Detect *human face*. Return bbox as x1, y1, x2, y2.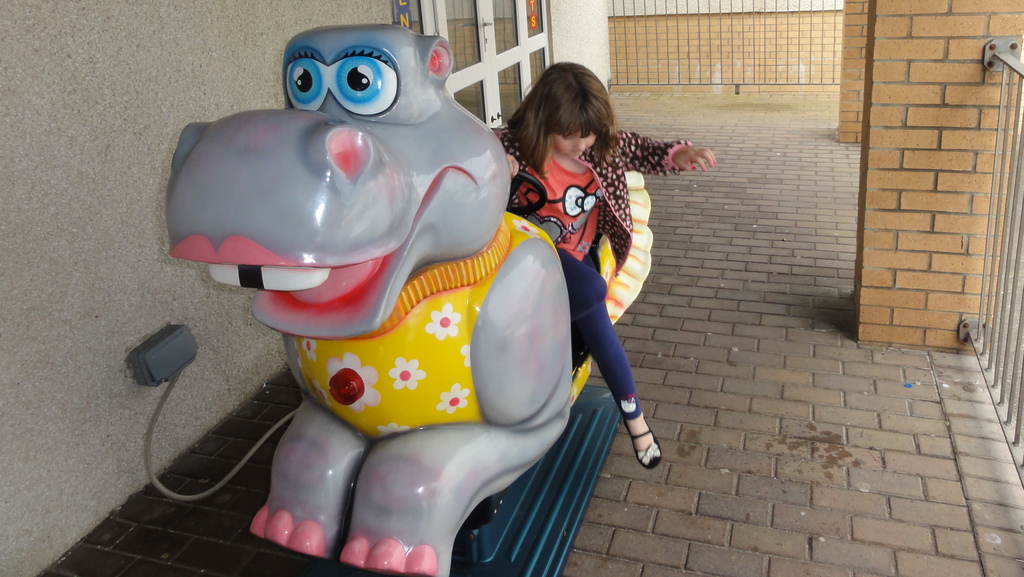
552, 135, 593, 156.
